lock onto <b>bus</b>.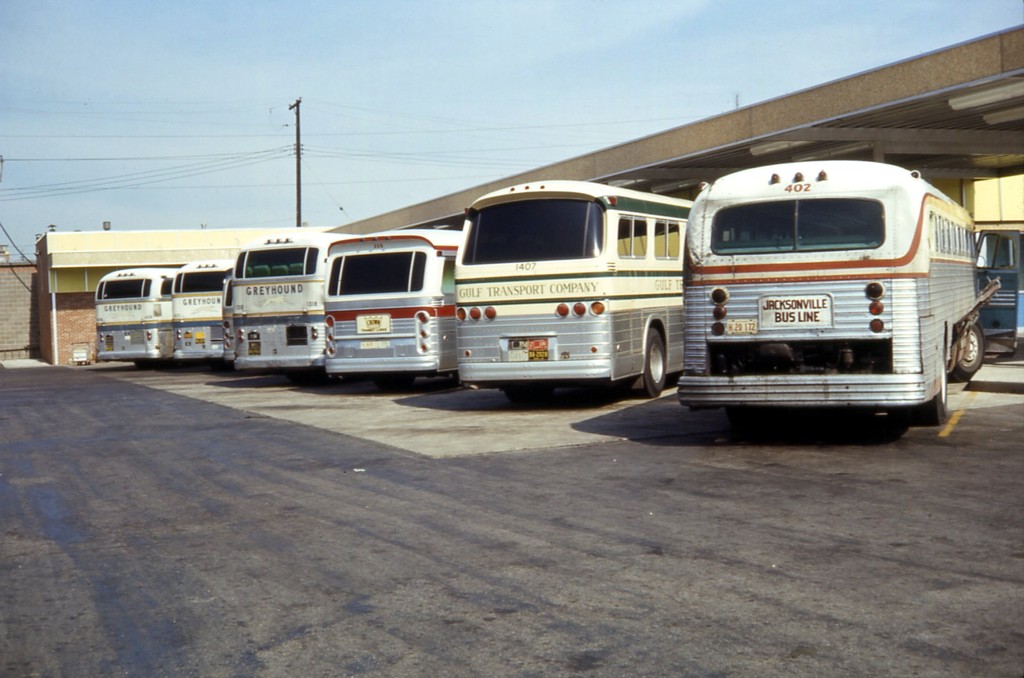
Locked: locate(967, 222, 1023, 355).
